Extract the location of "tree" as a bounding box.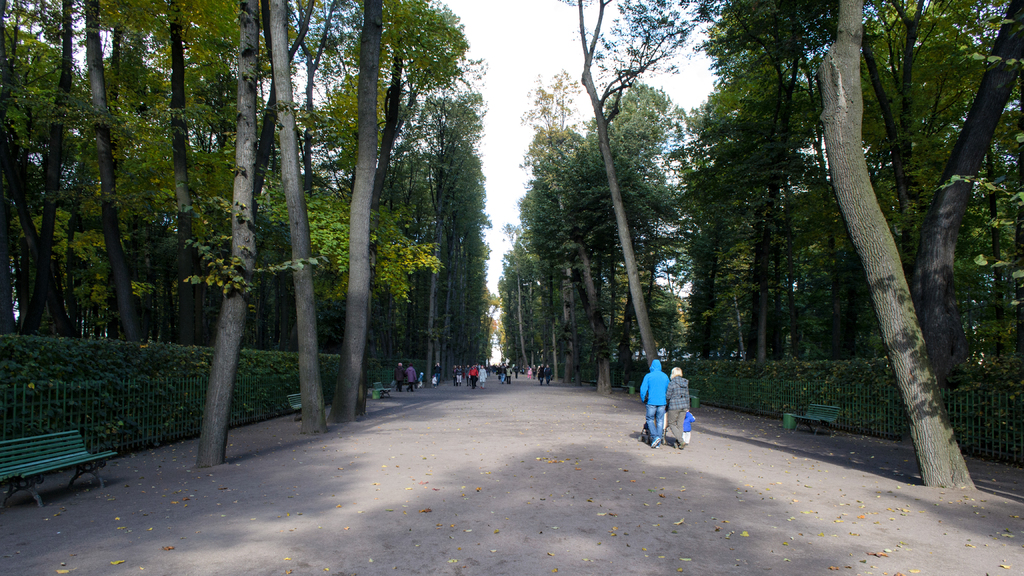
bbox=[131, 0, 262, 342].
